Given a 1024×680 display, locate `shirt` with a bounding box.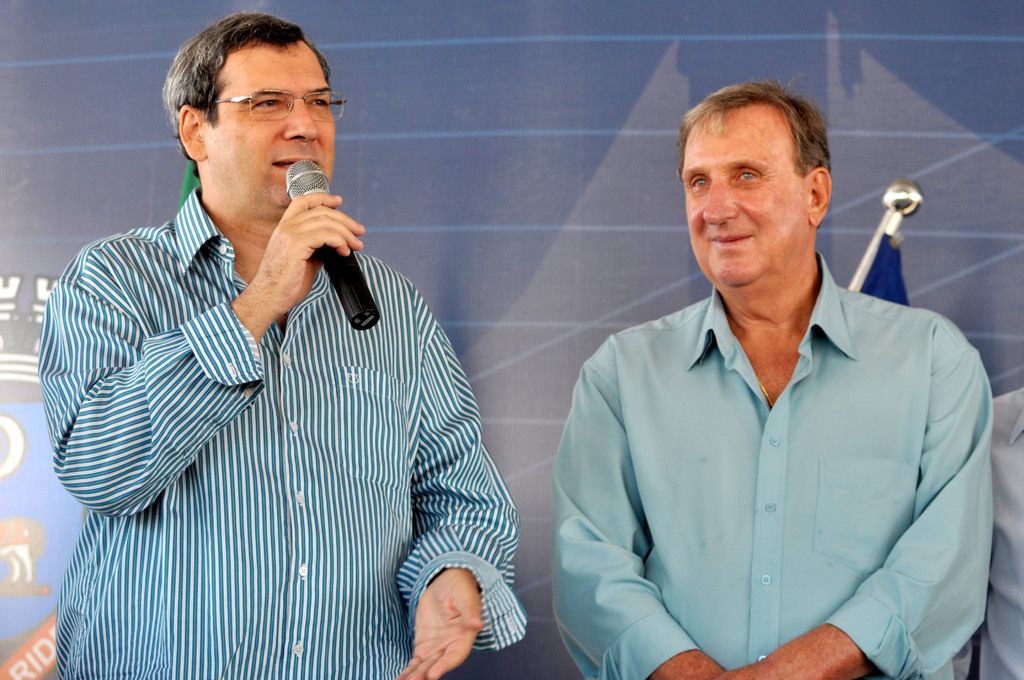
Located: 563/242/989/677.
